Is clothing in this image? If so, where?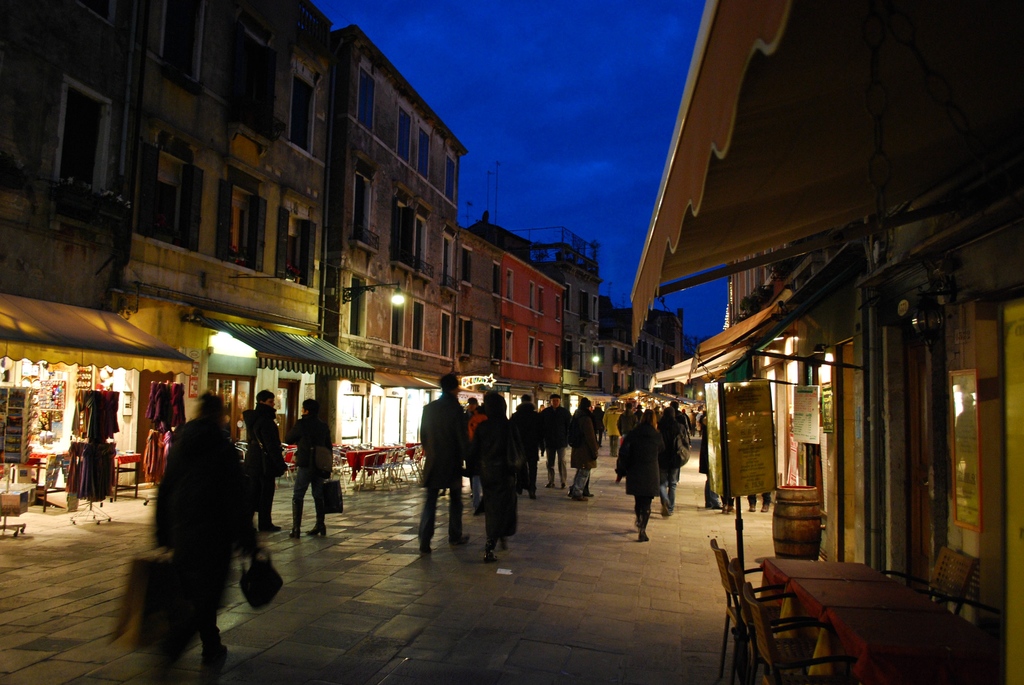
Yes, at box(541, 404, 570, 487).
